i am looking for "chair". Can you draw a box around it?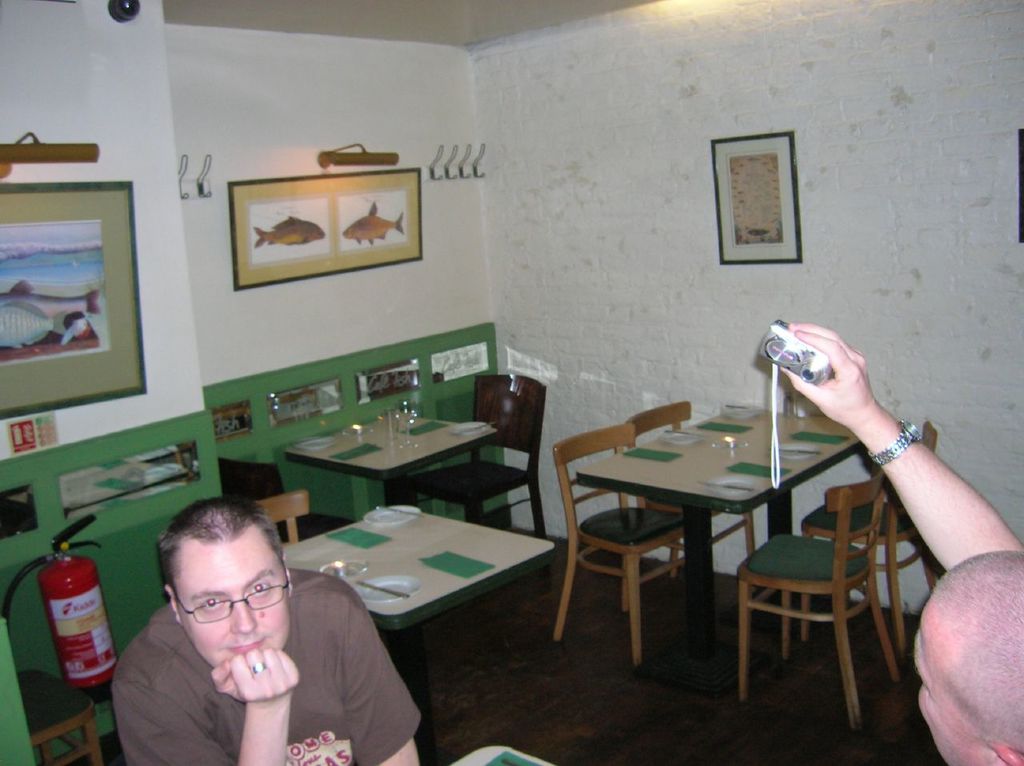
Sure, the bounding box is [619,399,754,606].
